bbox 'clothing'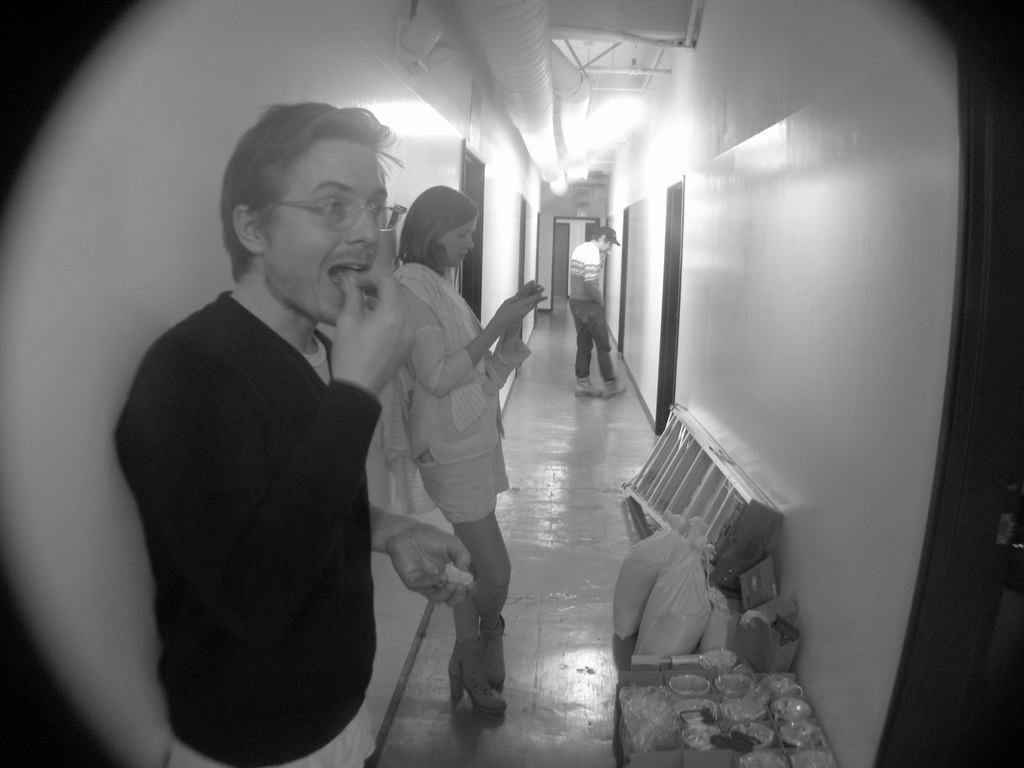
pyautogui.locateOnScreen(396, 269, 525, 533)
